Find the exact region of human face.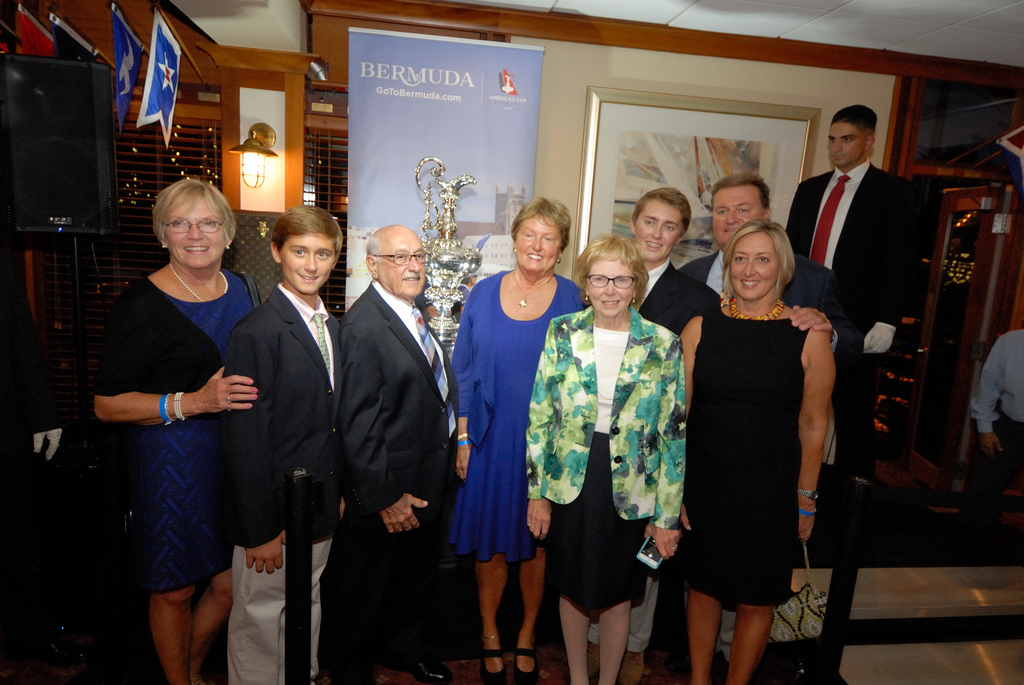
Exact region: (x1=586, y1=258, x2=632, y2=316).
